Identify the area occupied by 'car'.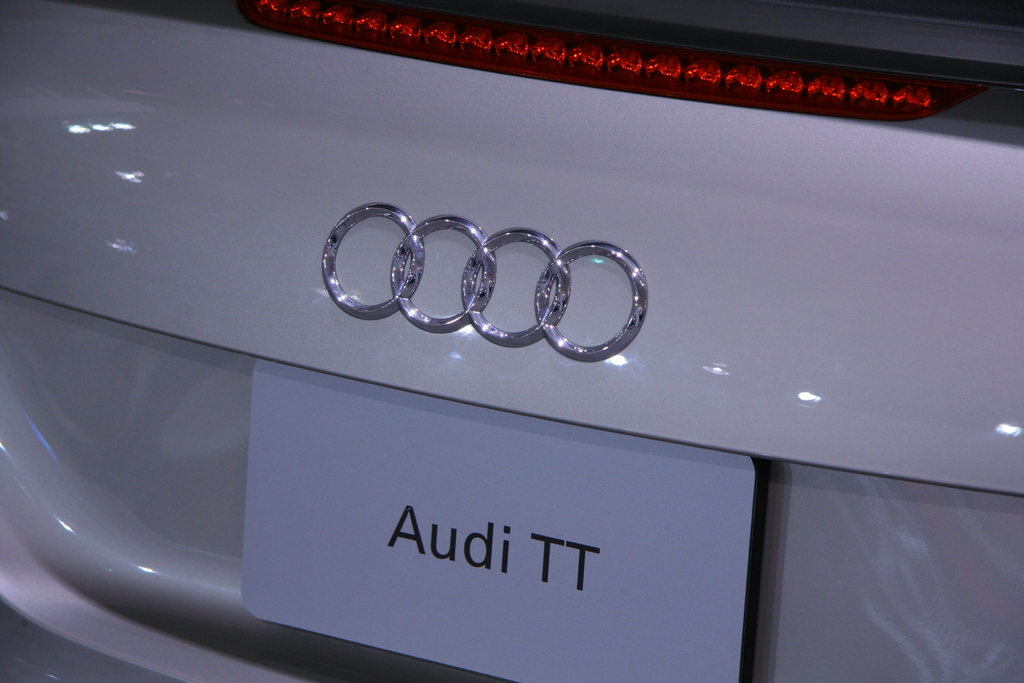
Area: 0:0:1023:682.
